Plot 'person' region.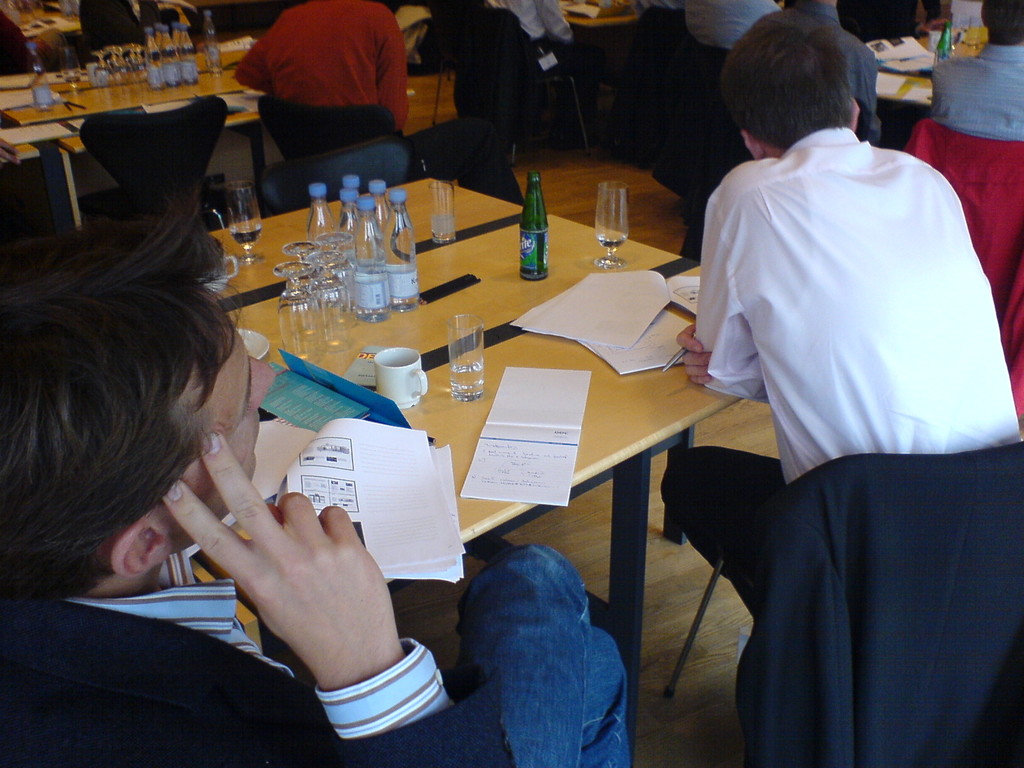
Plotted at <region>499, 0, 599, 161</region>.
